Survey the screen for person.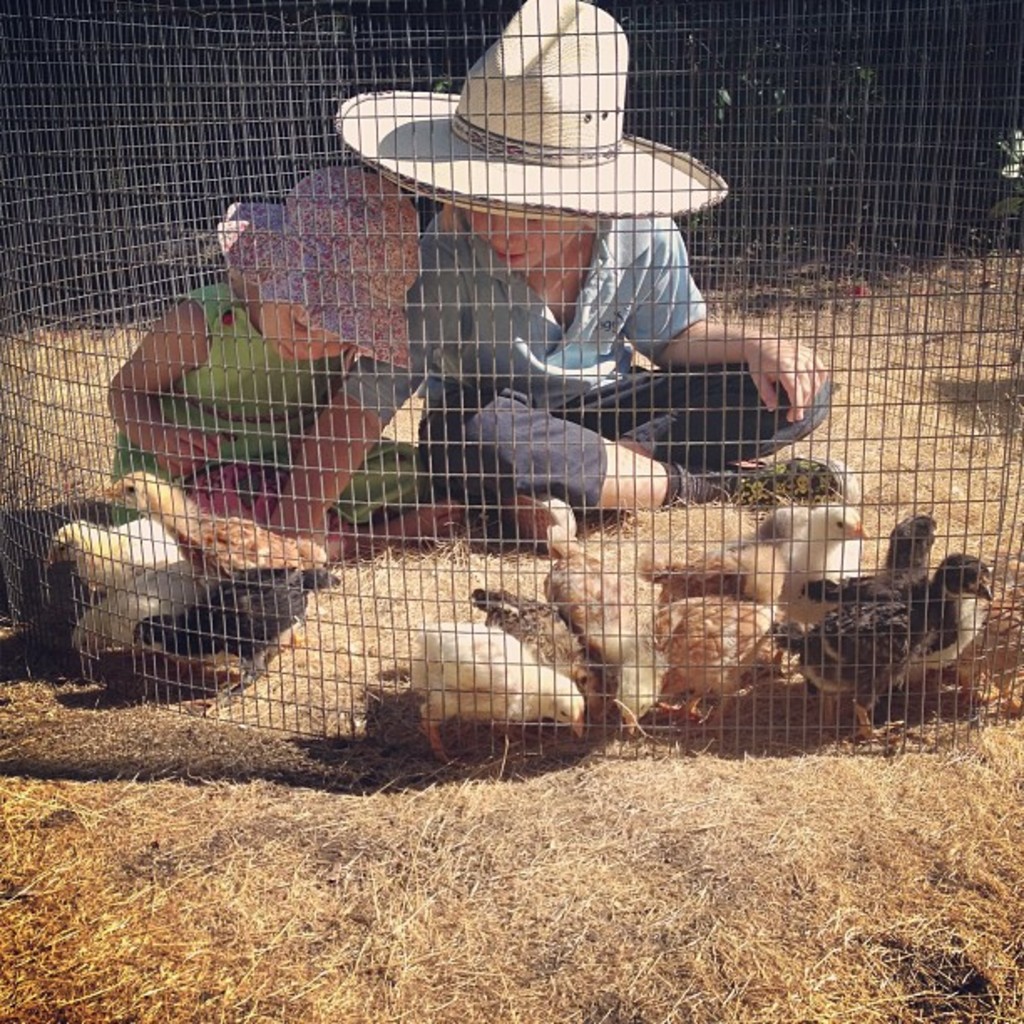
Survey found: select_region(330, 0, 850, 584).
